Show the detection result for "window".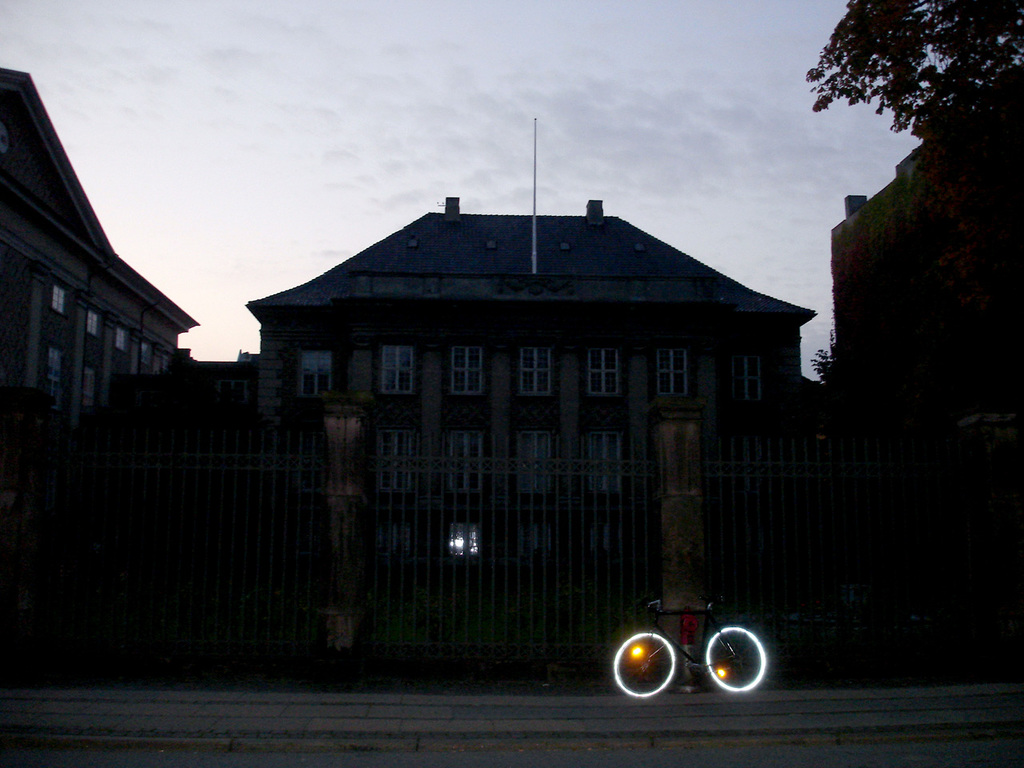
(736,352,782,410).
